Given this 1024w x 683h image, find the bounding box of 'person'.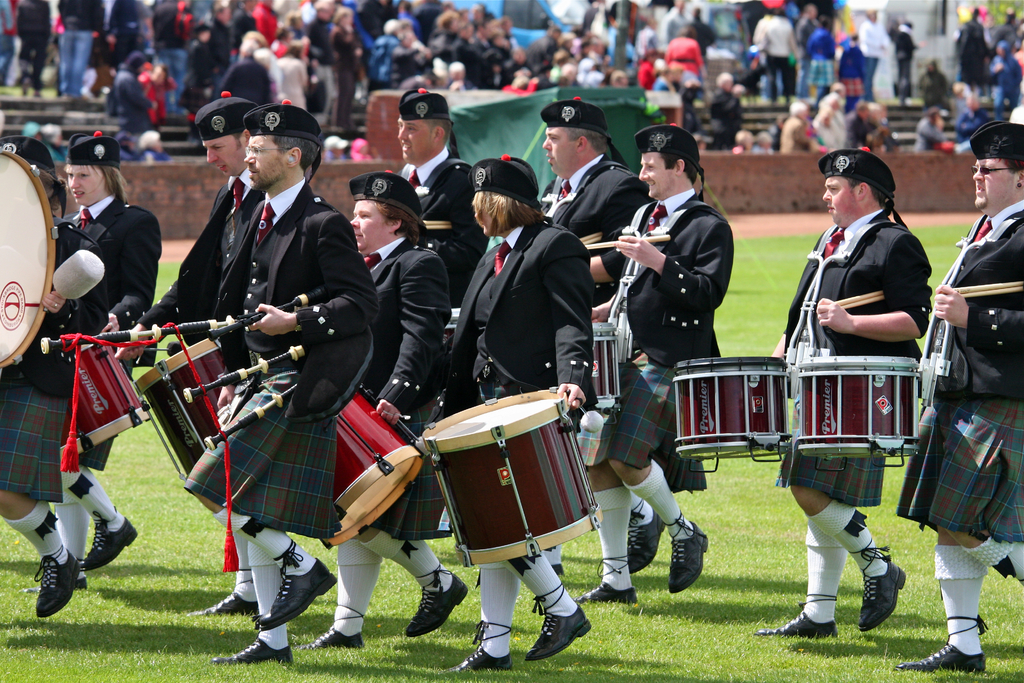
[x1=0, y1=130, x2=81, y2=619].
